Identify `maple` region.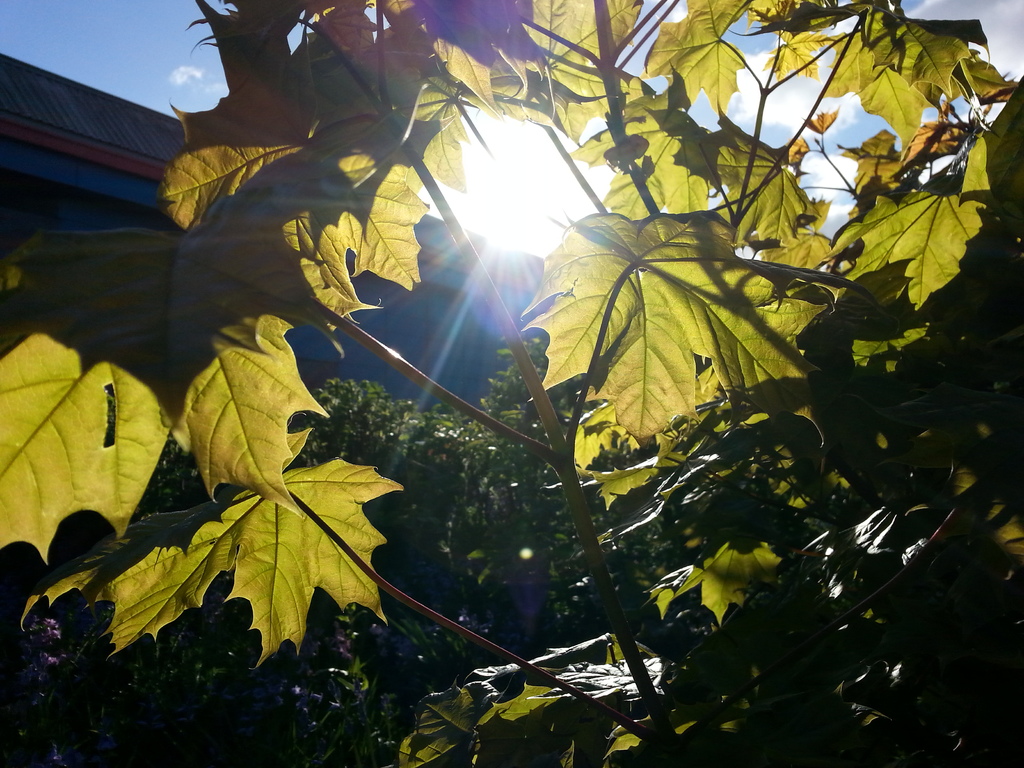
Region: BBox(26, 20, 970, 733).
